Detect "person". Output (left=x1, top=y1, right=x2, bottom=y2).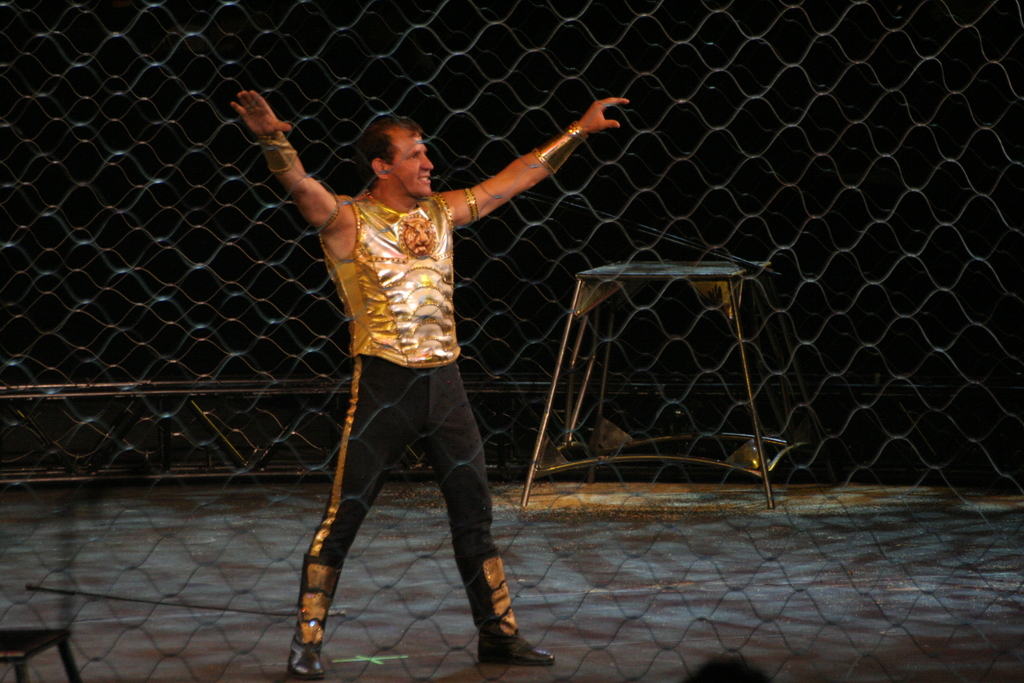
(left=225, top=91, right=625, bottom=682).
